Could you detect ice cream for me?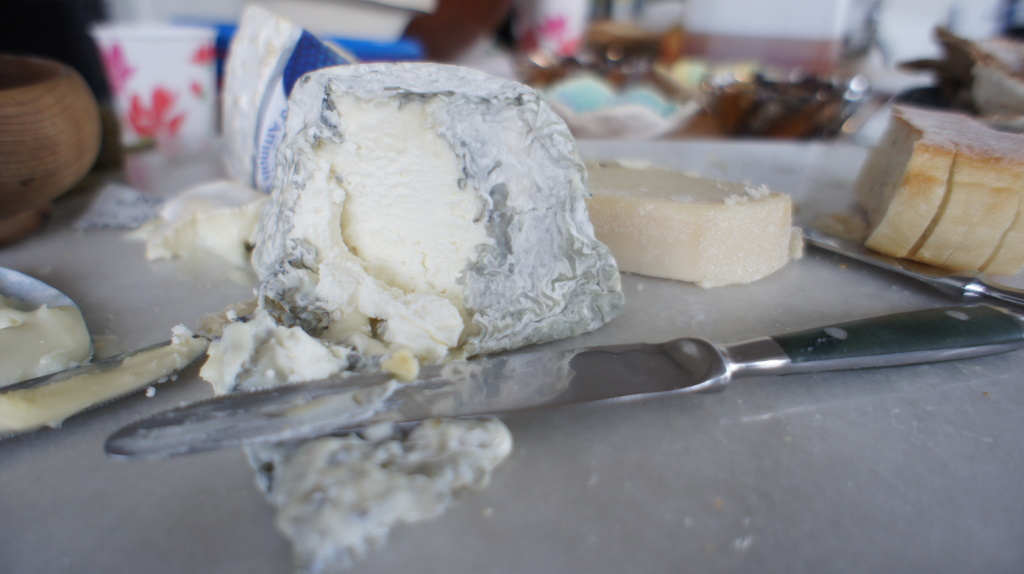
Detection result: pyautogui.locateOnScreen(260, 49, 600, 371).
